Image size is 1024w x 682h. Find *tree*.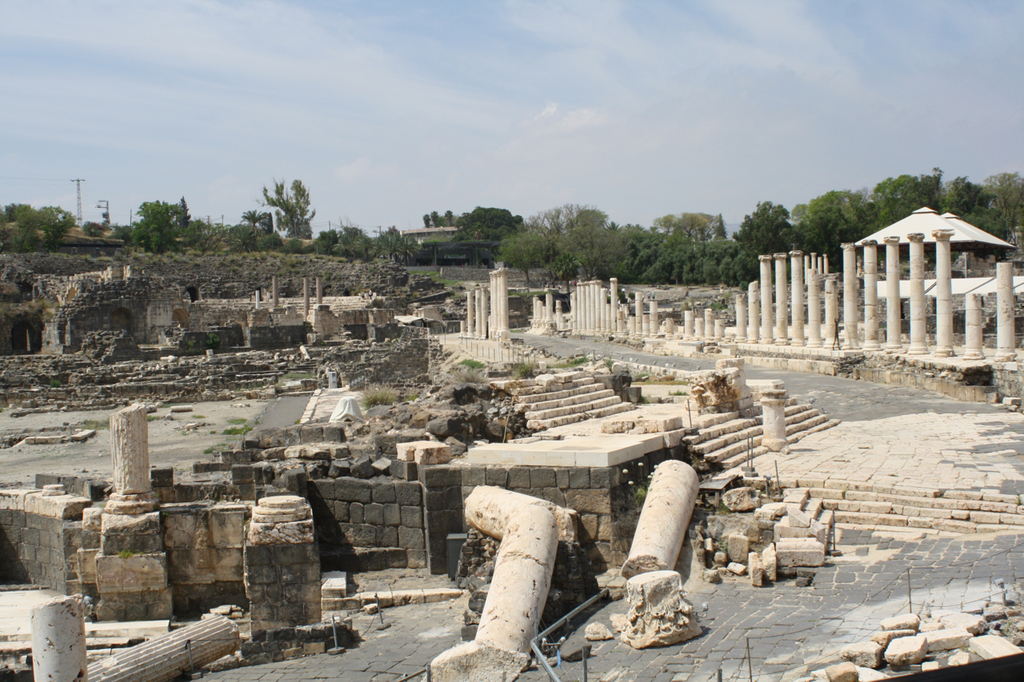
select_region(385, 225, 426, 270).
